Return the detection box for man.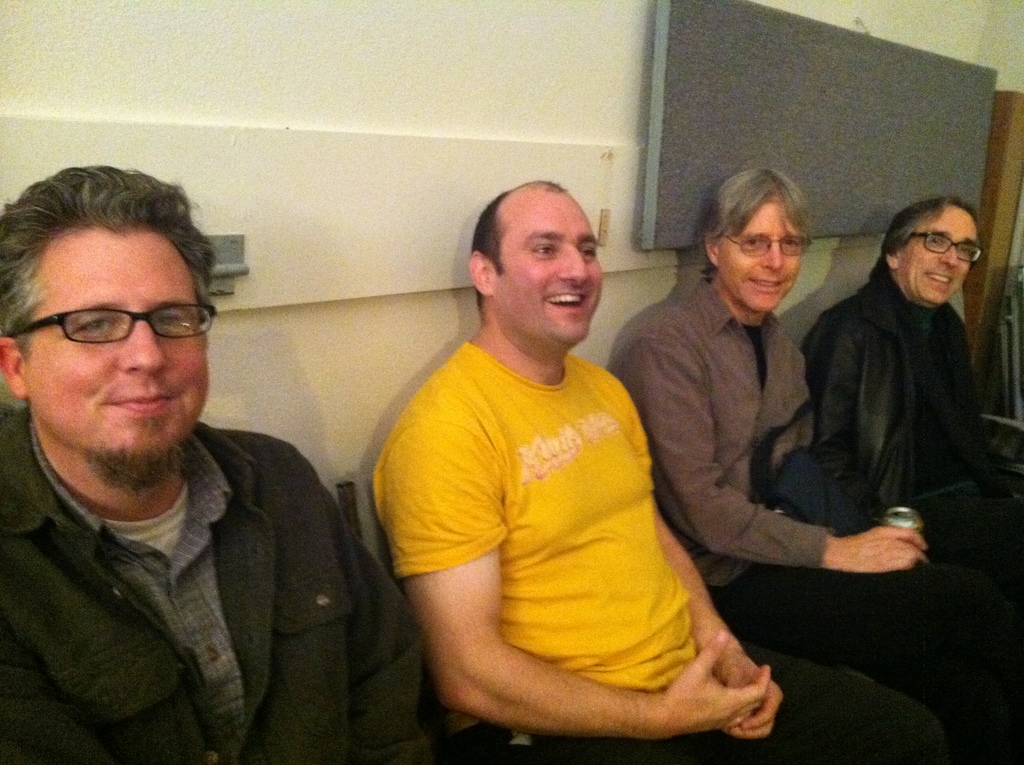
<region>0, 161, 371, 758</region>.
